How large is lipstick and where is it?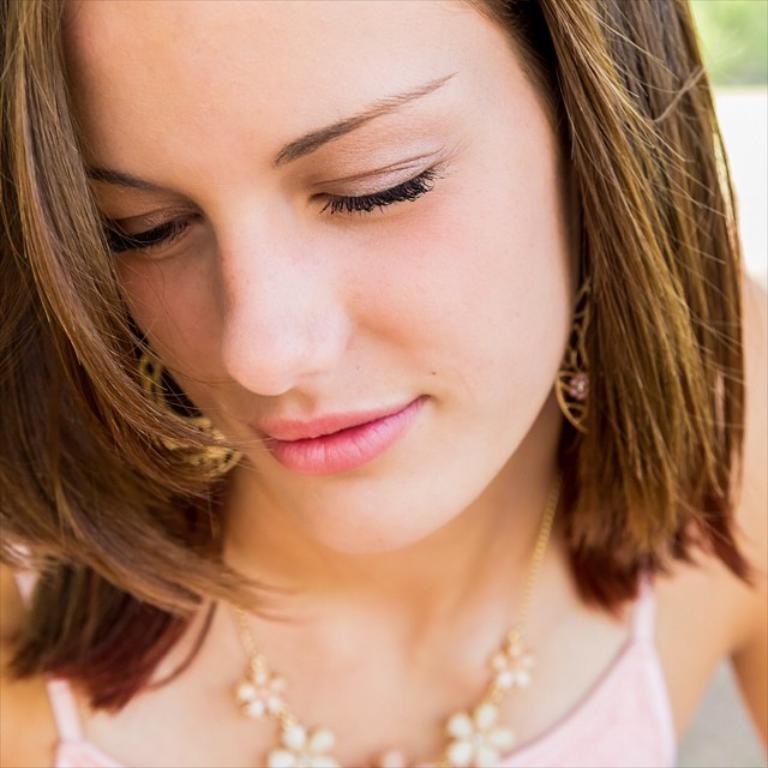
Bounding box: (left=254, top=397, right=425, bottom=479).
